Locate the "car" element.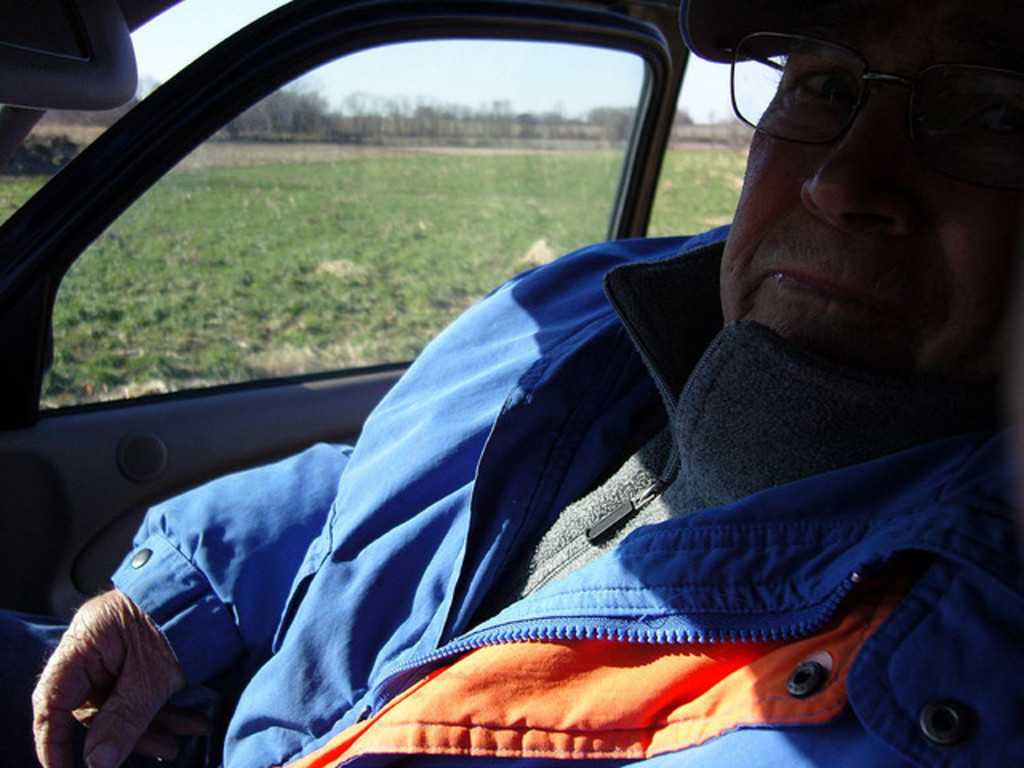
Element bbox: Rect(0, 0, 1022, 766).
